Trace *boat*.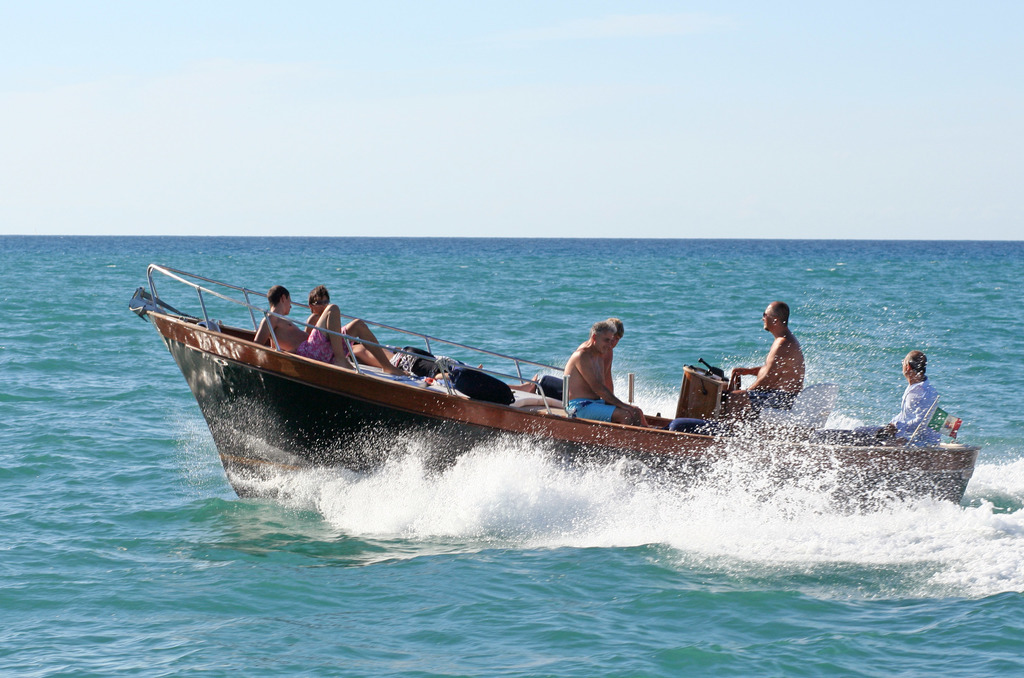
Traced to {"left": 125, "top": 291, "right": 951, "bottom": 514}.
